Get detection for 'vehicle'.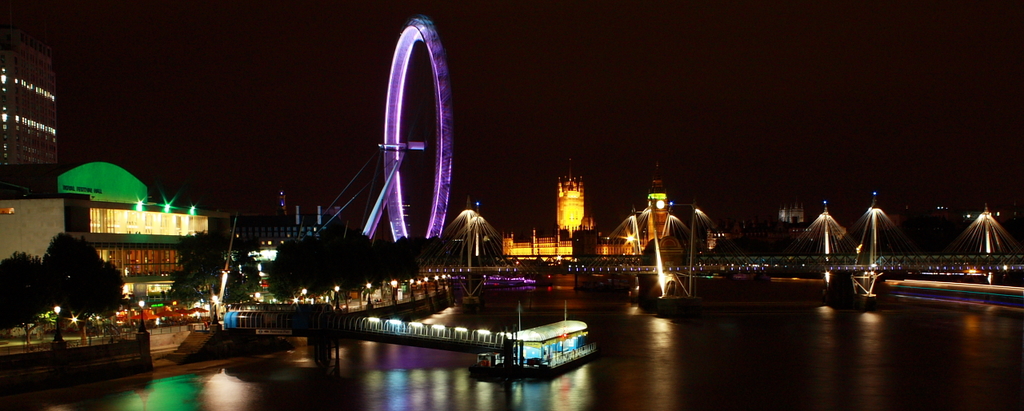
Detection: bbox=(628, 272, 689, 319).
